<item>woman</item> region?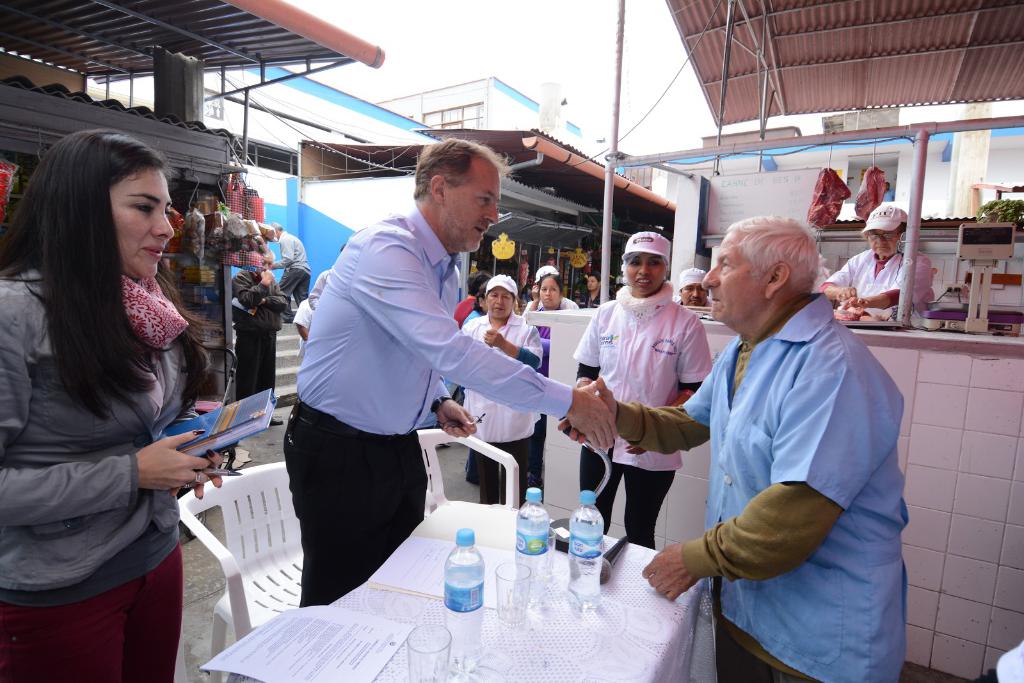
select_region(522, 269, 580, 341)
